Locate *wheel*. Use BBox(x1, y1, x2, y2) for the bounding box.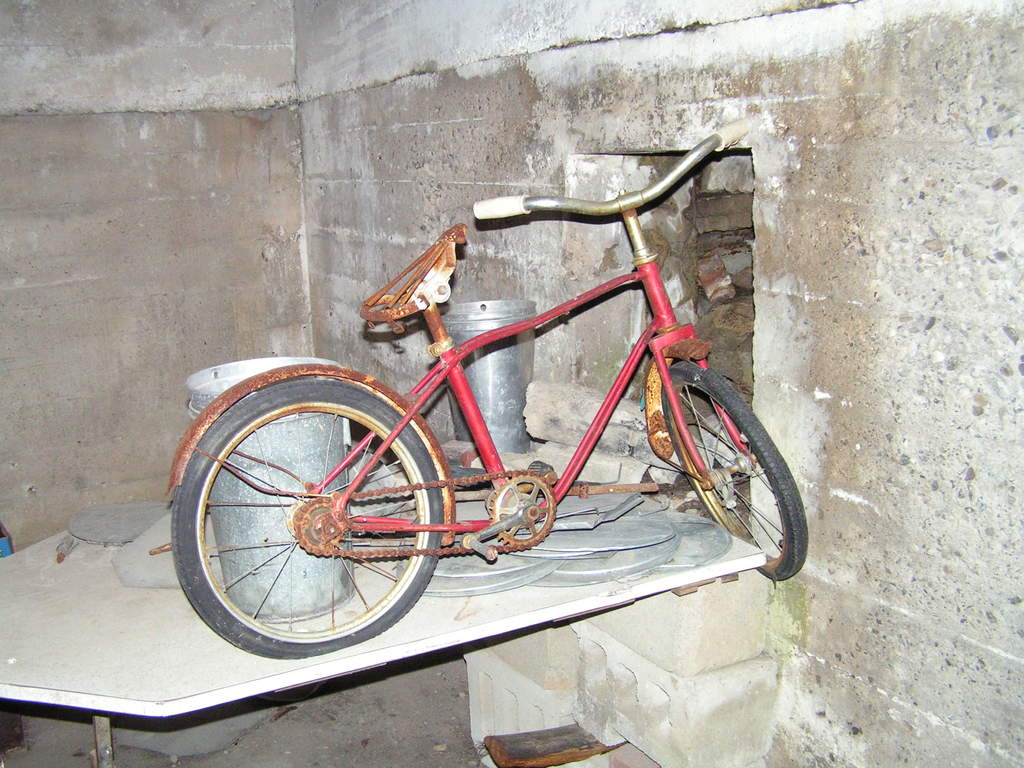
BBox(659, 360, 810, 583).
